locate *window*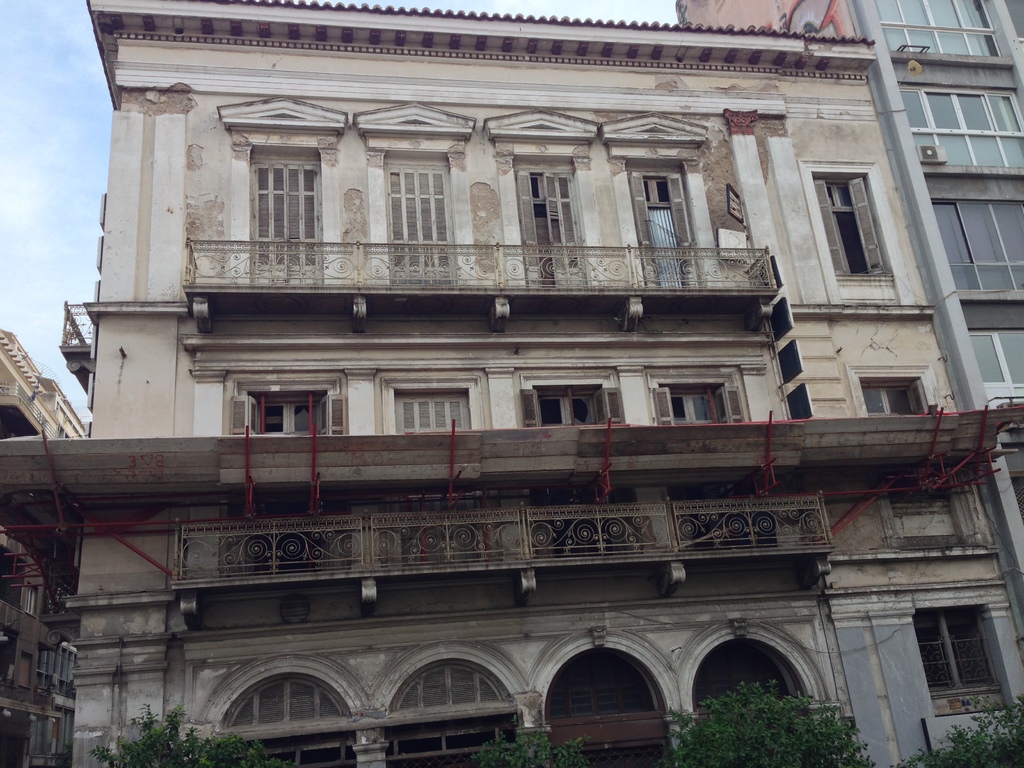
1002, 425, 1023, 523
